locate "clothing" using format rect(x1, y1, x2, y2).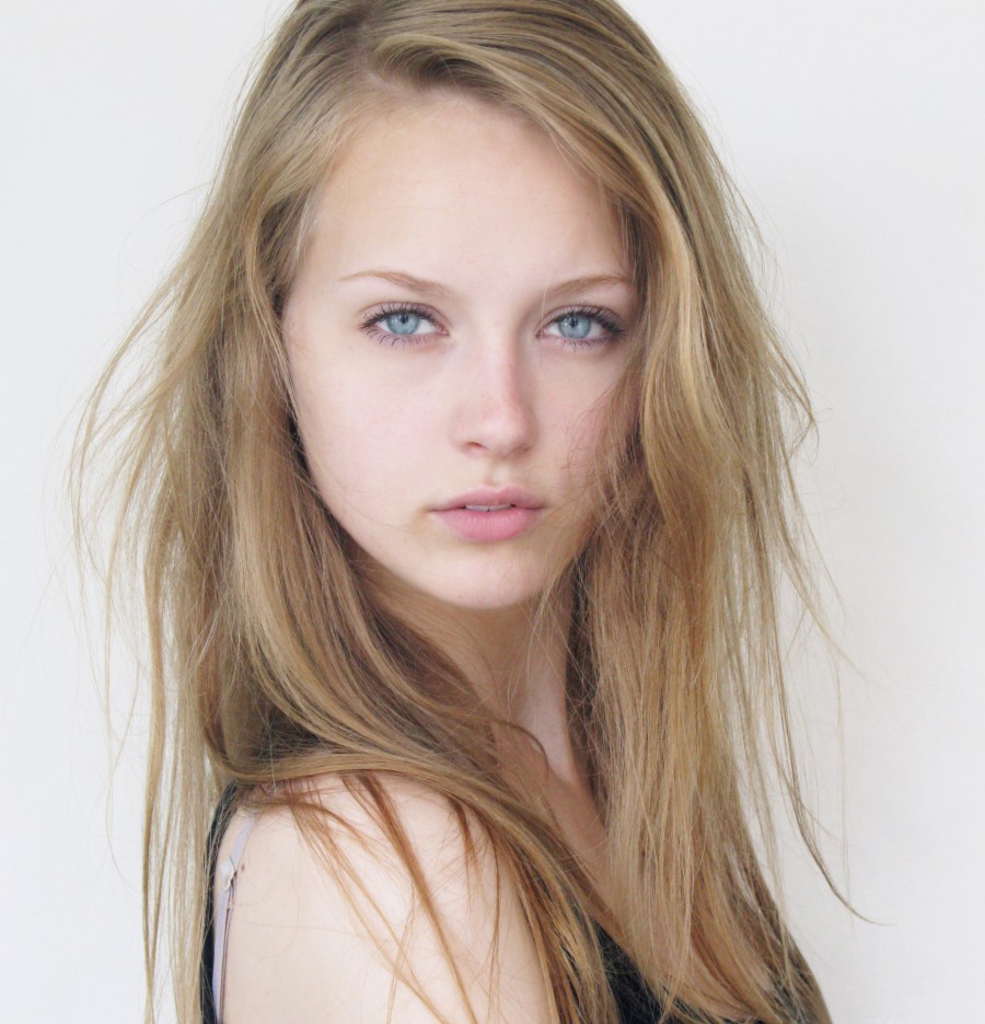
rect(204, 781, 656, 1021).
